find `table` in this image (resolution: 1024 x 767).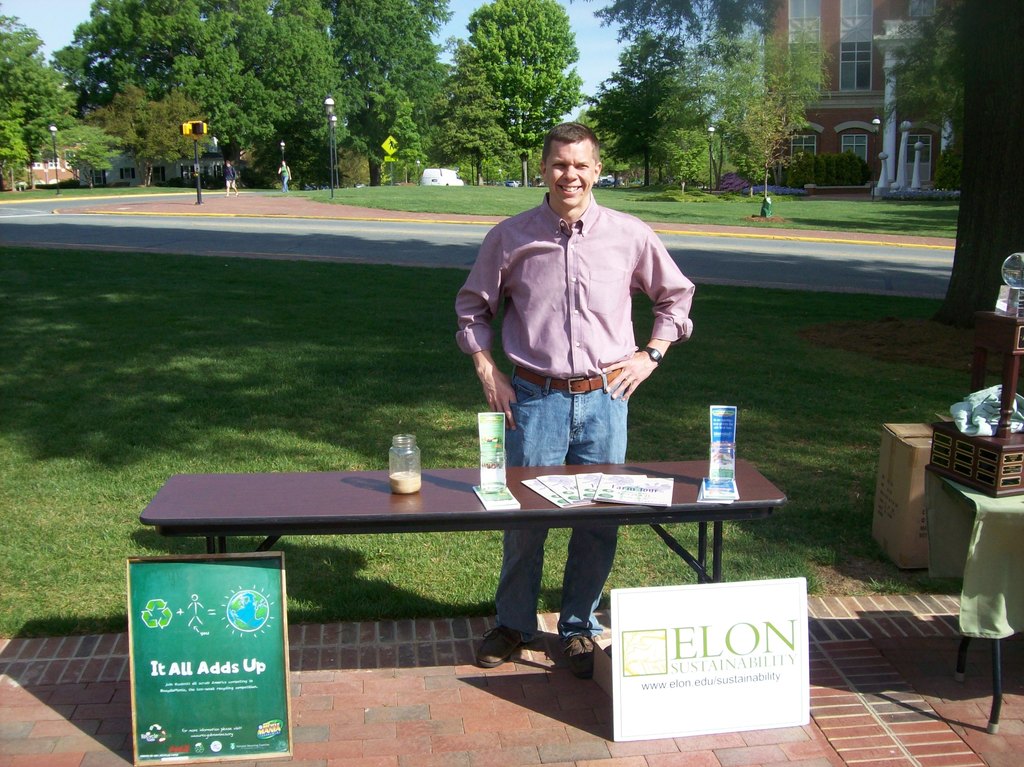
l=929, t=462, r=1023, b=738.
